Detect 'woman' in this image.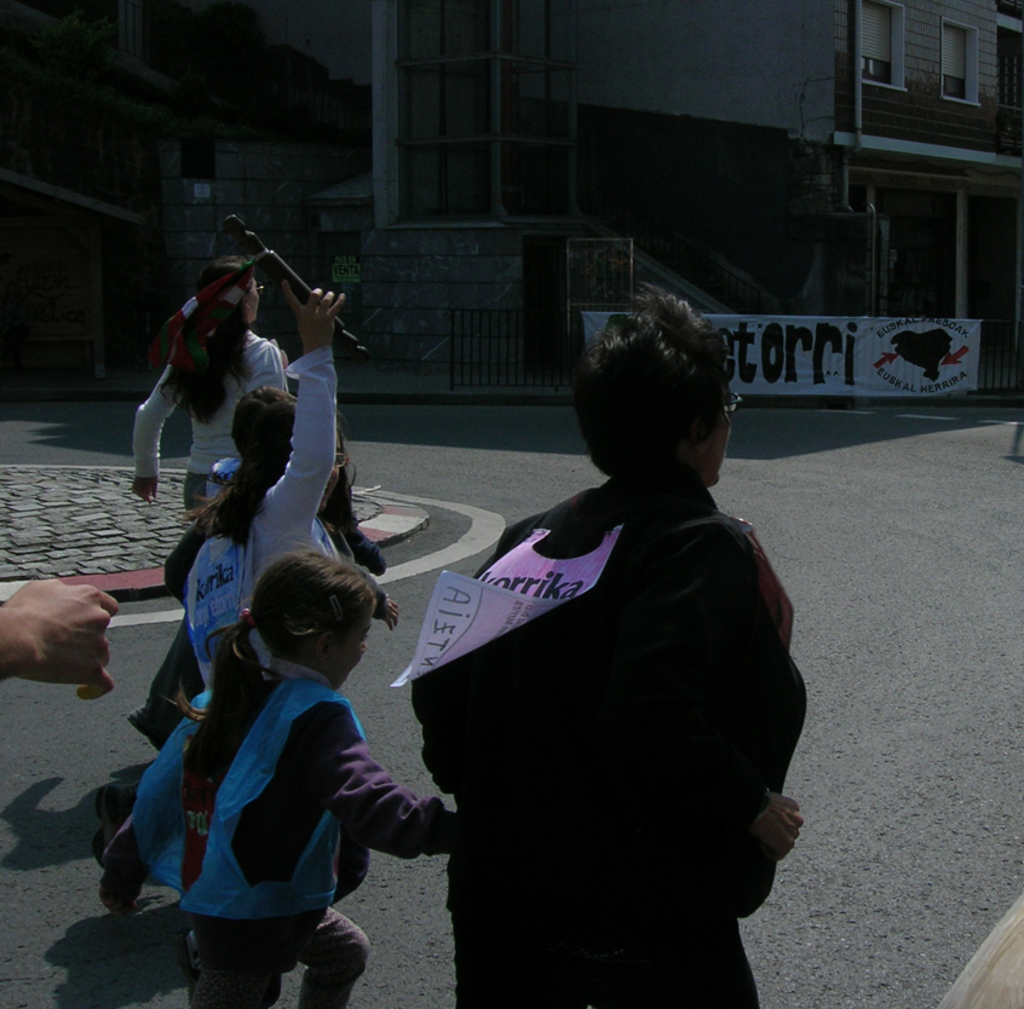
Detection: <bbox>413, 295, 801, 1008</bbox>.
